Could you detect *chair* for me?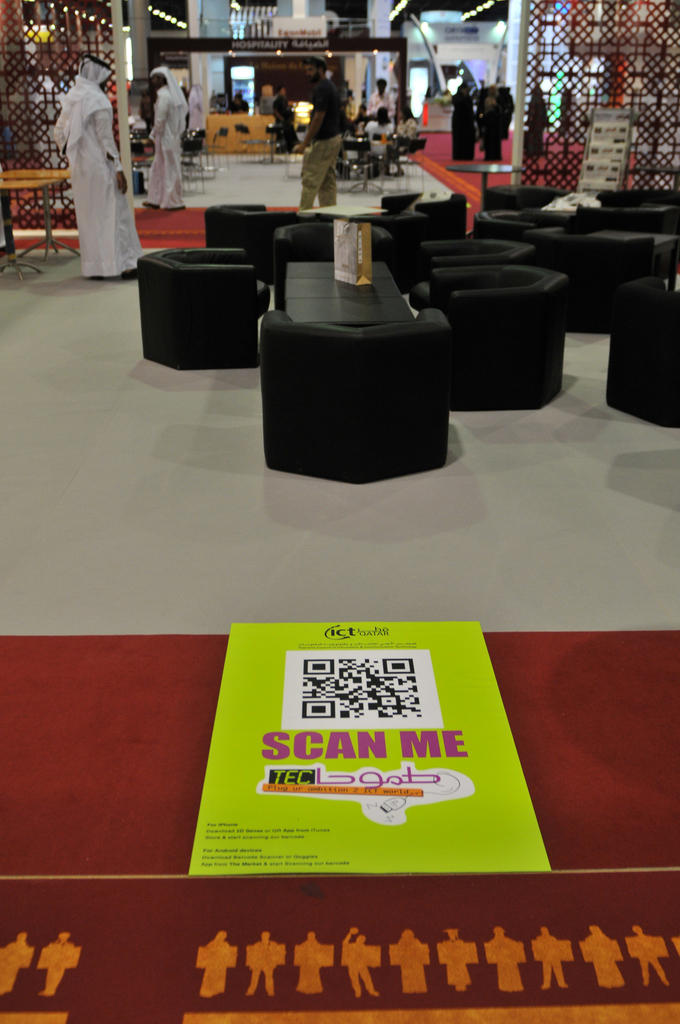
Detection result: (left=435, top=253, right=572, bottom=417).
